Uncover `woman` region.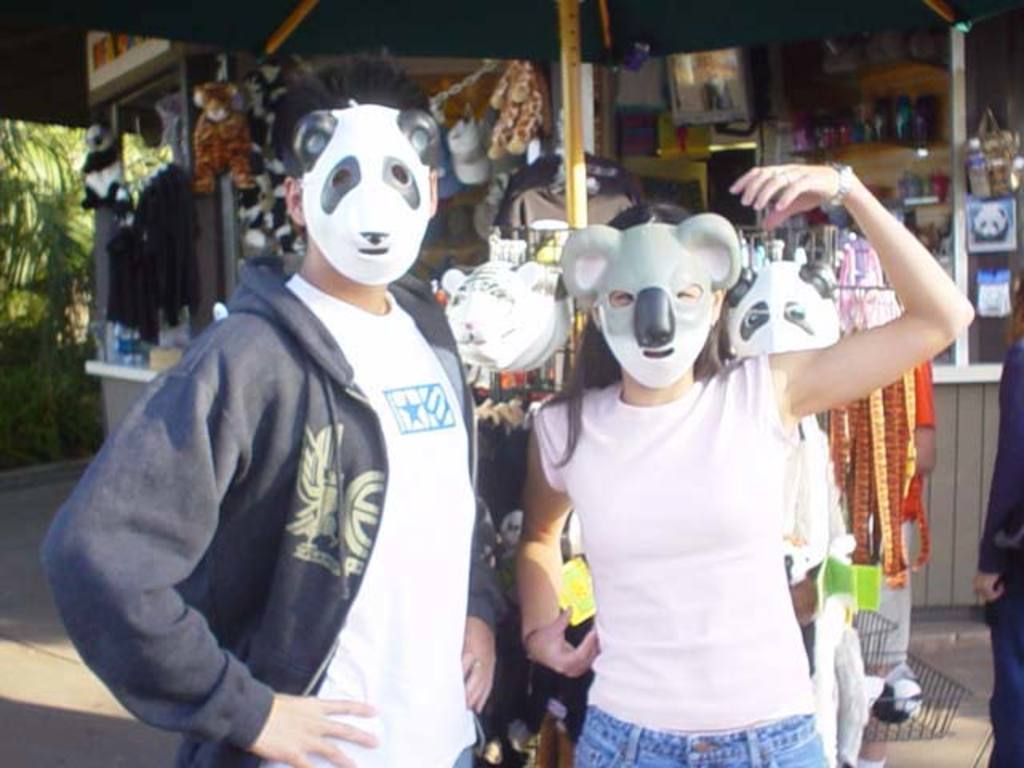
Uncovered: 517 162 976 766.
